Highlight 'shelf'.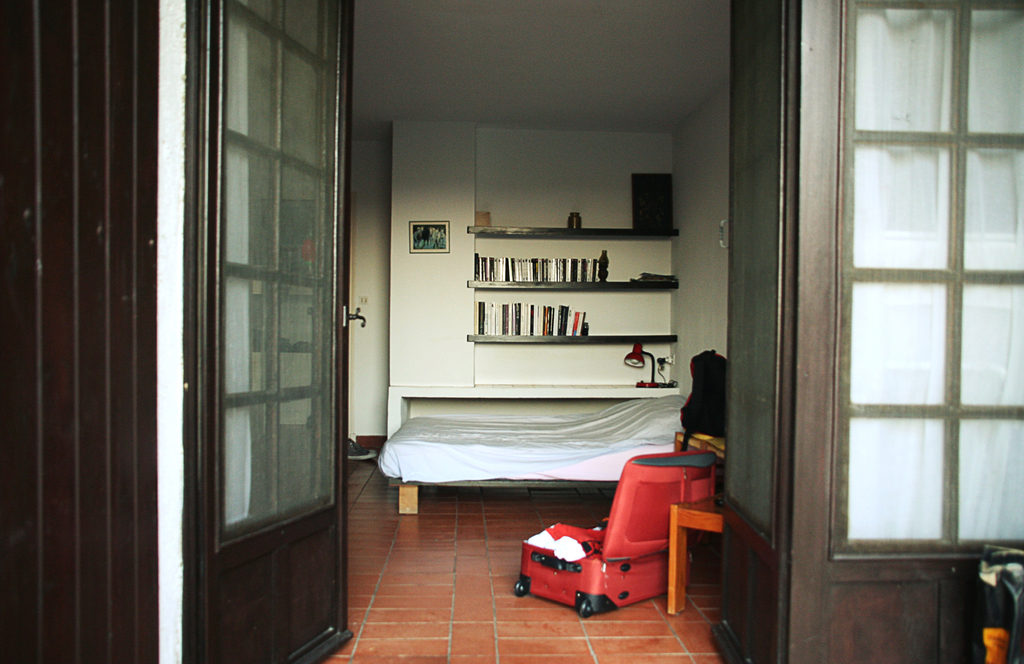
Highlighted region: detection(465, 291, 685, 344).
